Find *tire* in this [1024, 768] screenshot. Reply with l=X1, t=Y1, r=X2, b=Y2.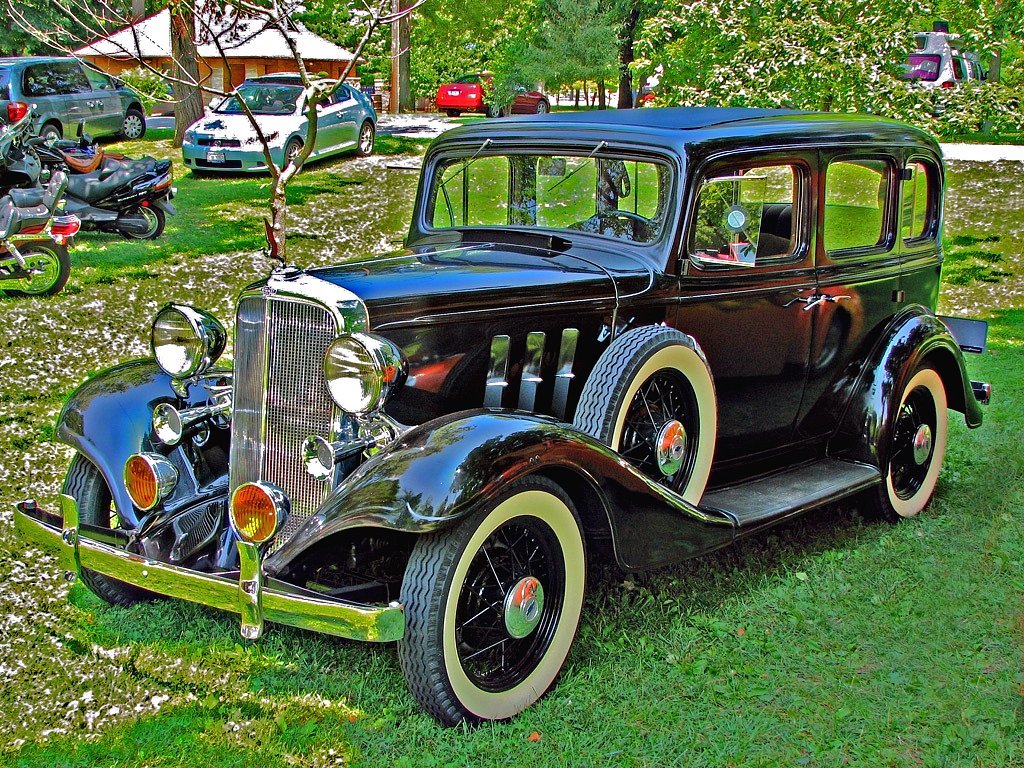
l=117, t=204, r=169, b=238.
